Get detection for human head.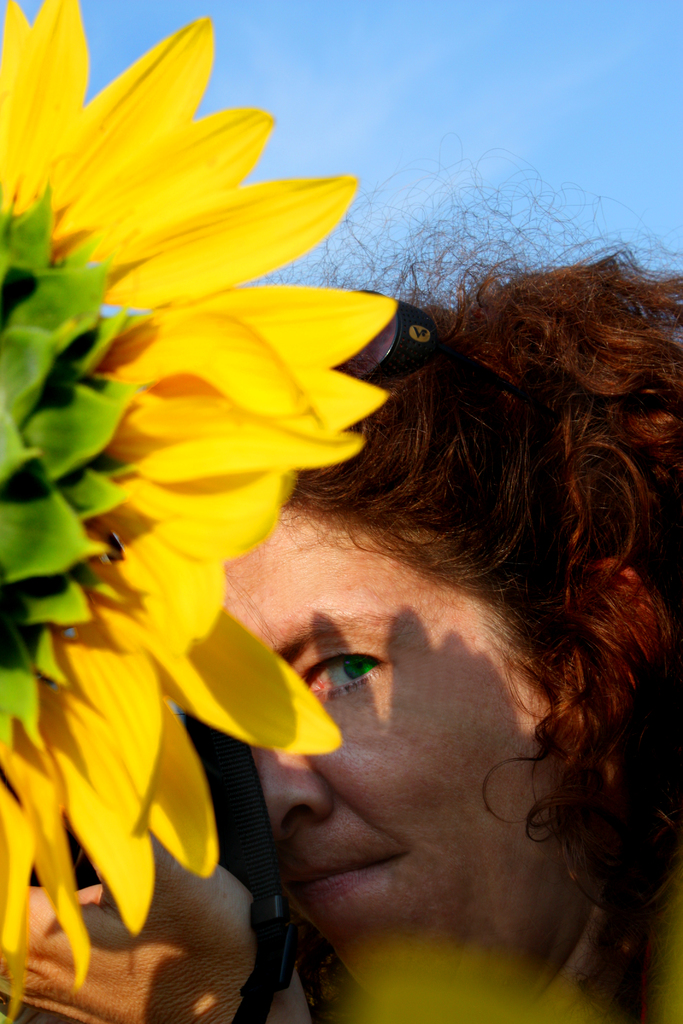
Detection: crop(199, 282, 620, 888).
